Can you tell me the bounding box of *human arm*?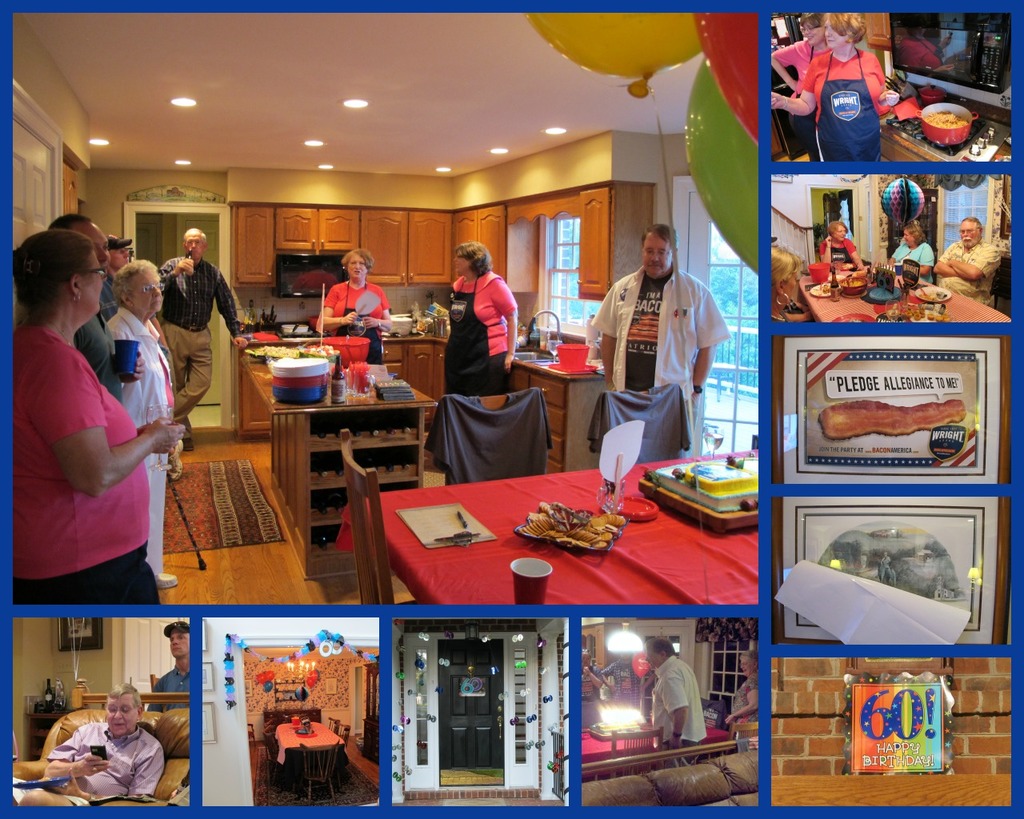
312/275/364/338.
